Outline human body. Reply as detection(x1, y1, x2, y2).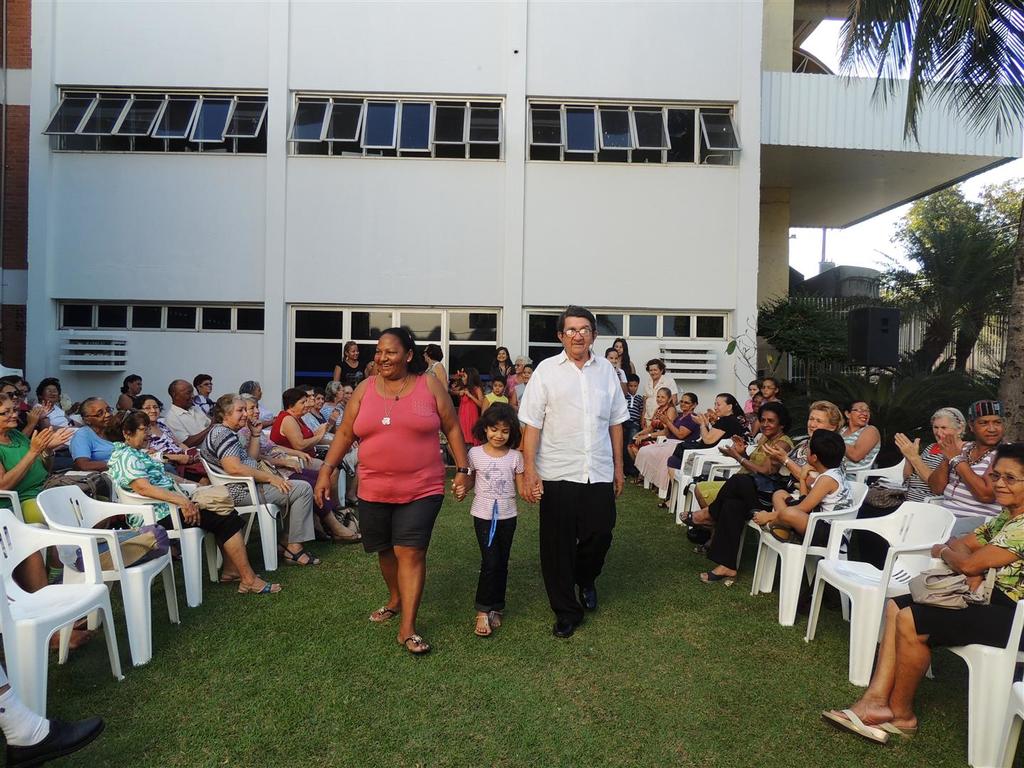
detection(898, 430, 965, 501).
